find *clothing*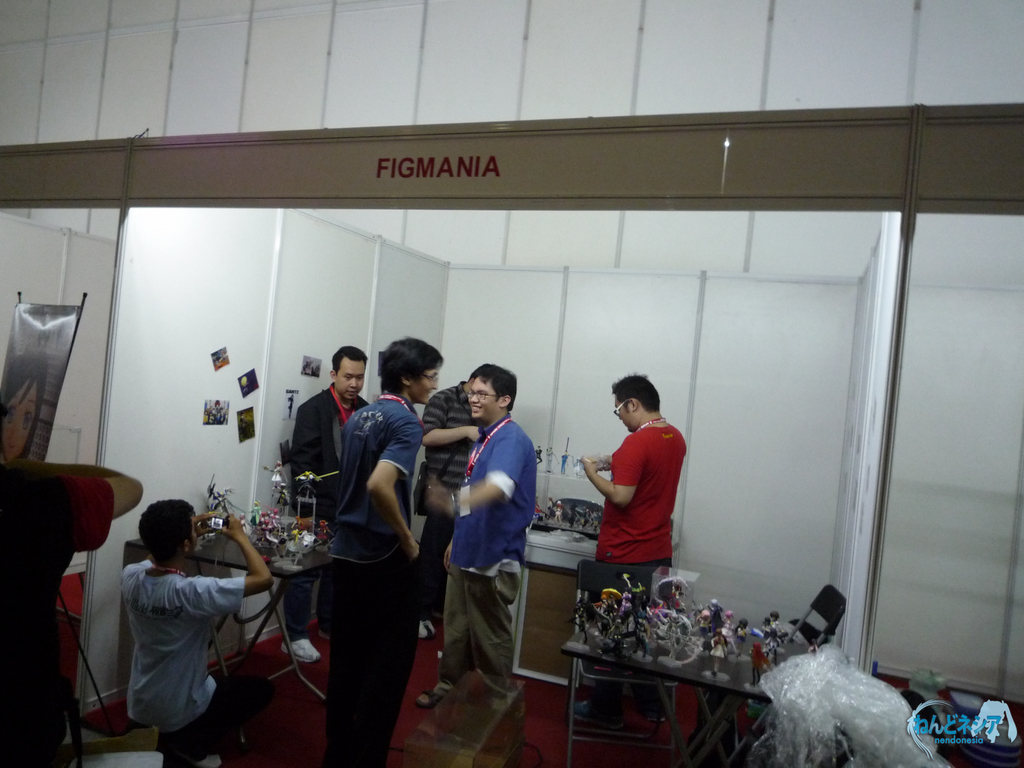
crop(417, 383, 482, 618)
